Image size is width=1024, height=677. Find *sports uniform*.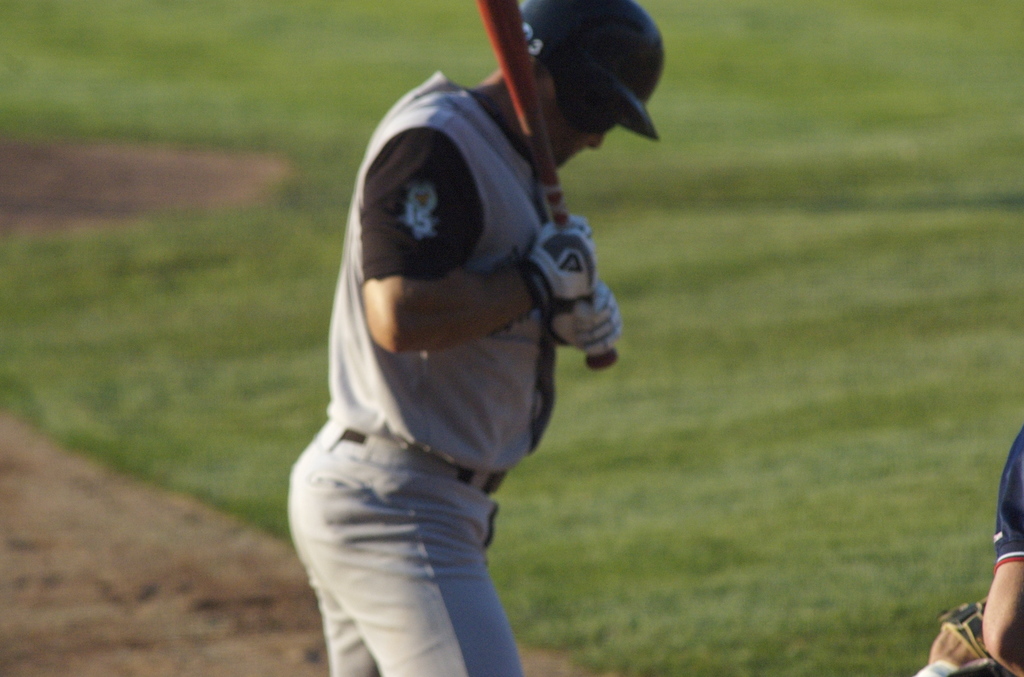
282,66,586,676.
